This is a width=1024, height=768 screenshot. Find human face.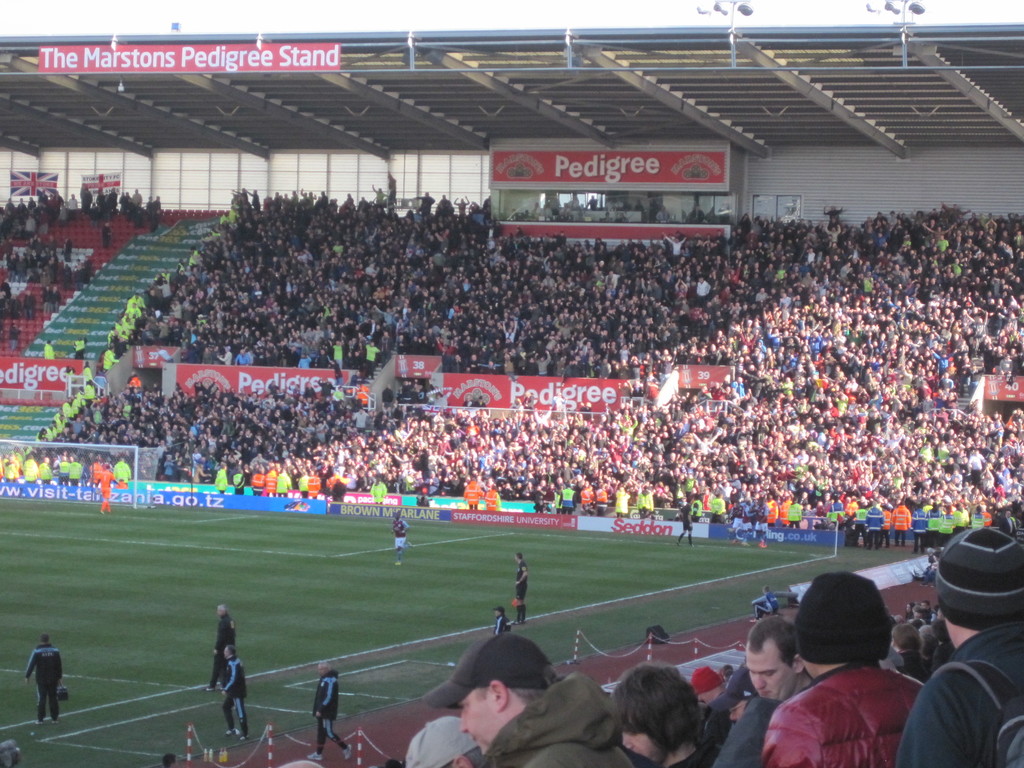
Bounding box: (729, 703, 749, 721).
